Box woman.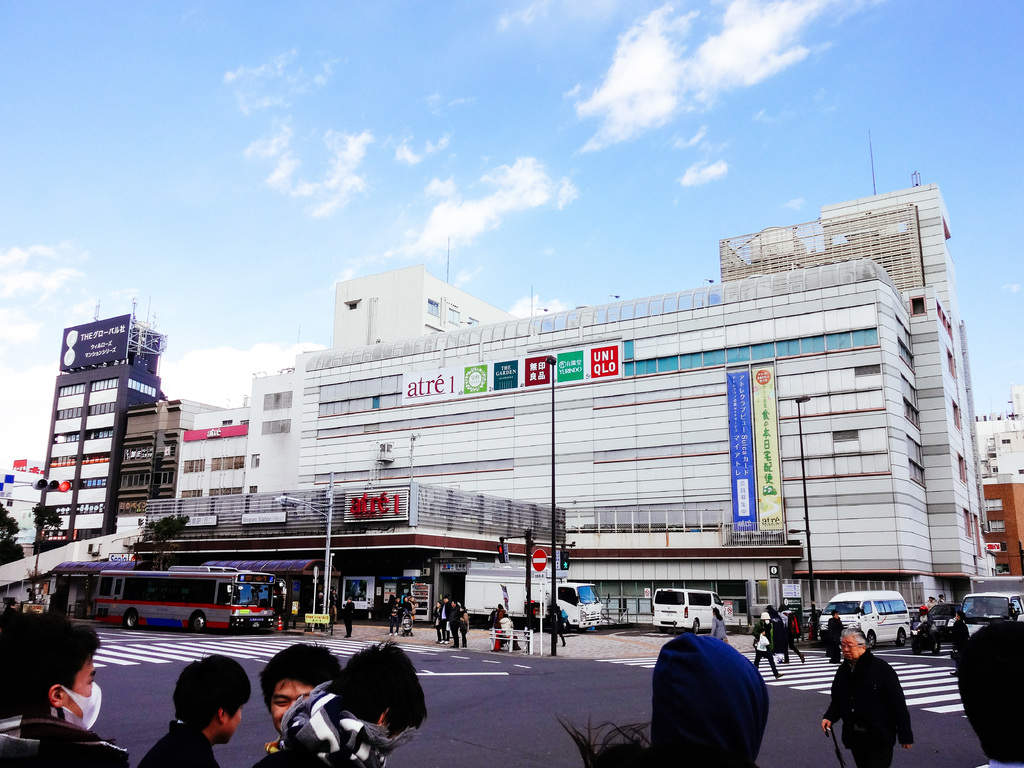
pyautogui.locateOnScreen(827, 610, 845, 662).
